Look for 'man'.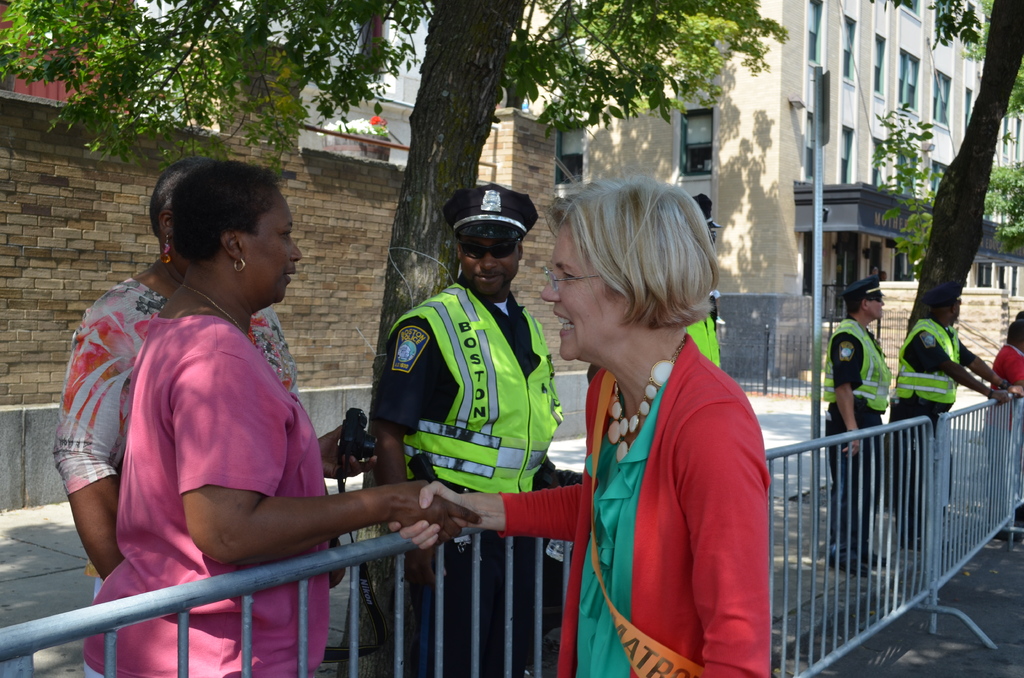
Found: box(819, 277, 890, 576).
